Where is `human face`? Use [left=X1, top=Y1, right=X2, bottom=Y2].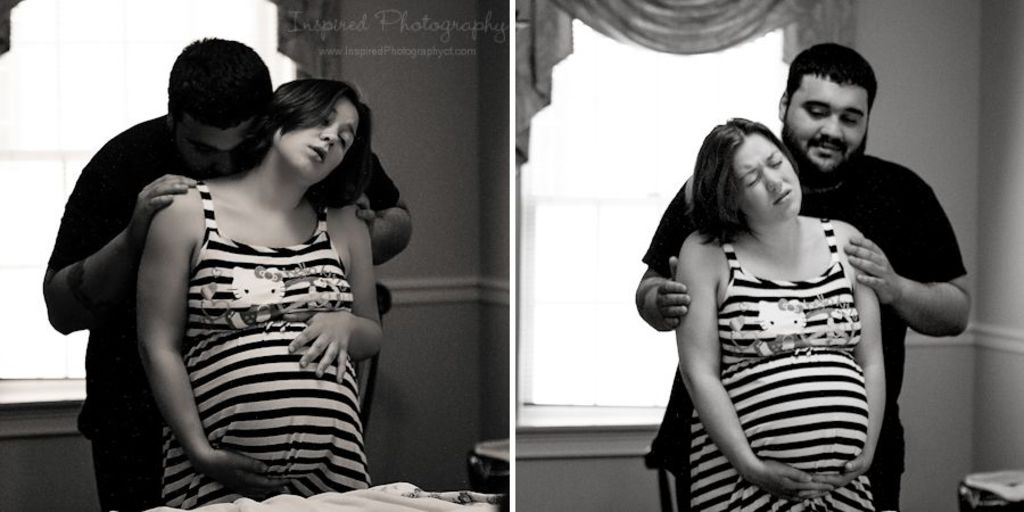
[left=788, top=68, right=867, bottom=173].
